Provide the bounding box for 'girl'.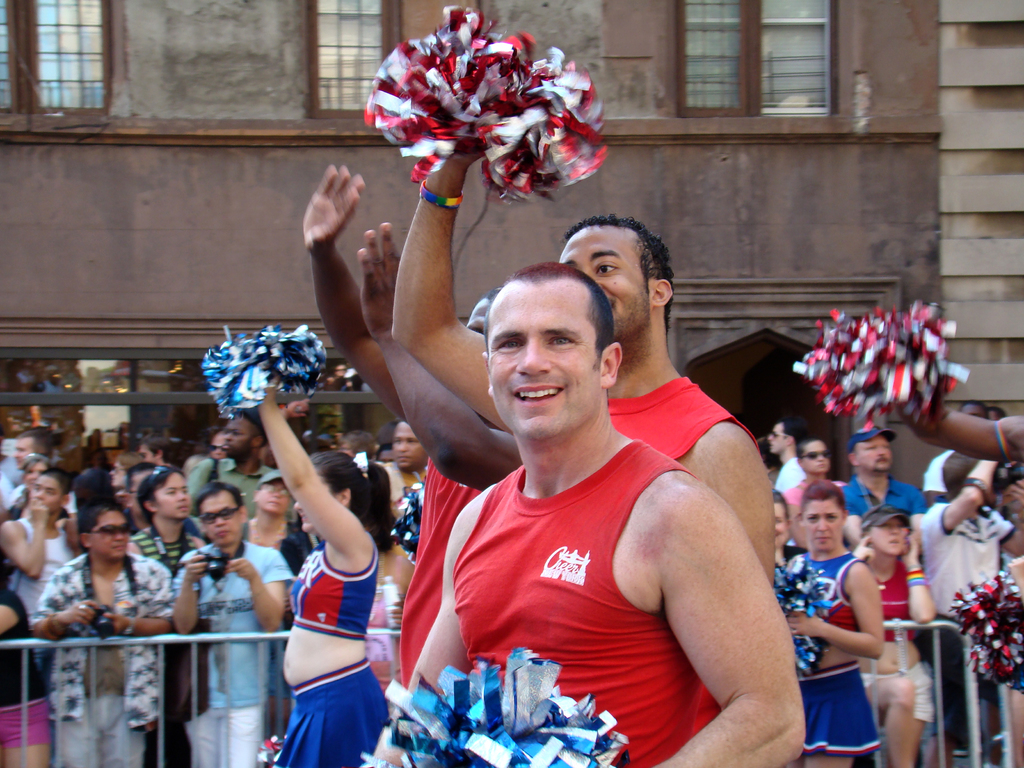
{"left": 773, "top": 481, "right": 893, "bottom": 767}.
